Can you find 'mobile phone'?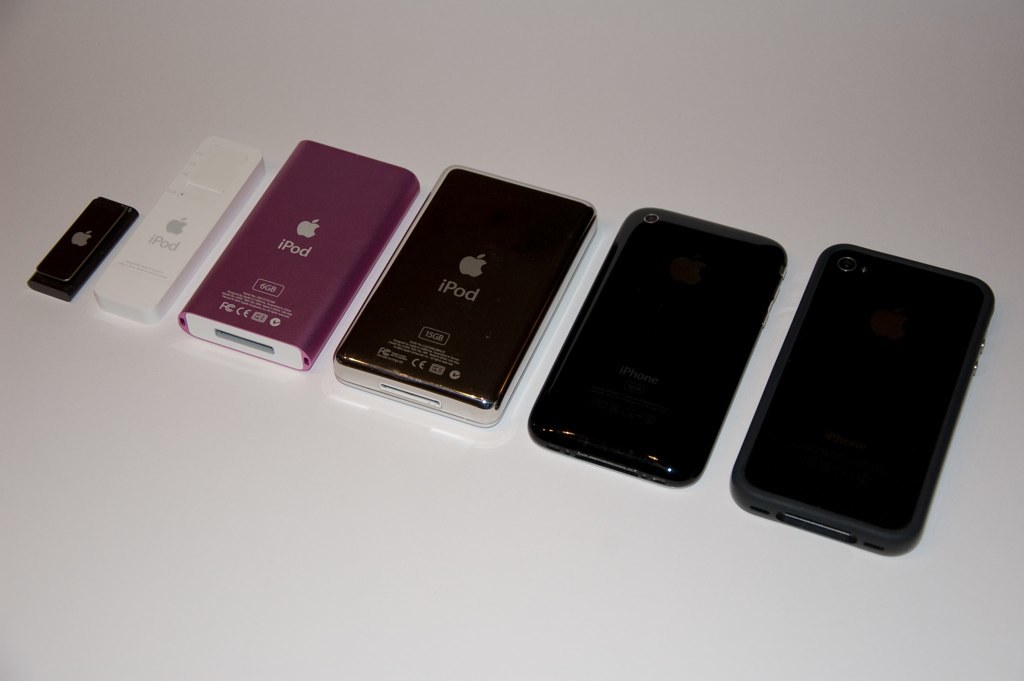
Yes, bounding box: pyautogui.locateOnScreen(526, 202, 787, 486).
